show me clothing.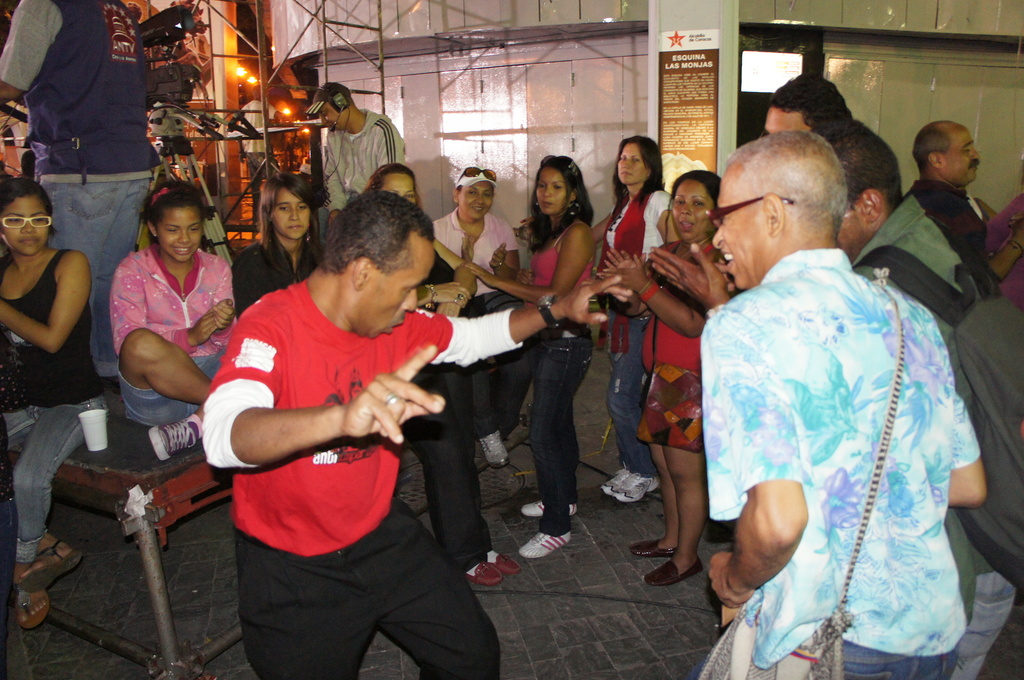
clothing is here: crop(637, 240, 708, 450).
